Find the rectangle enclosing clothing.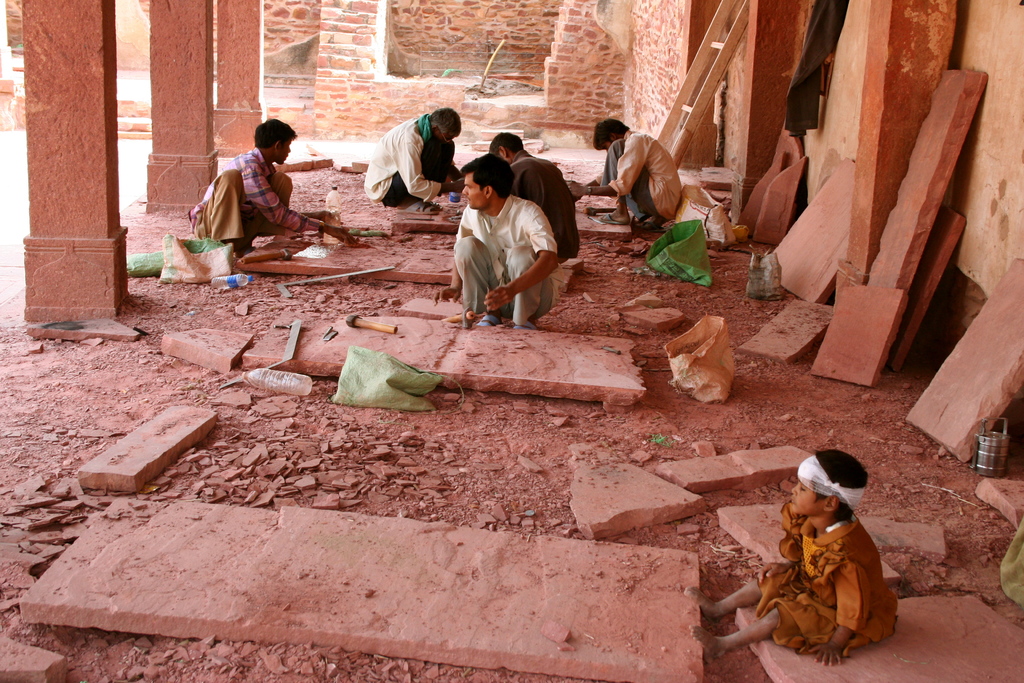
box(445, 176, 555, 299).
